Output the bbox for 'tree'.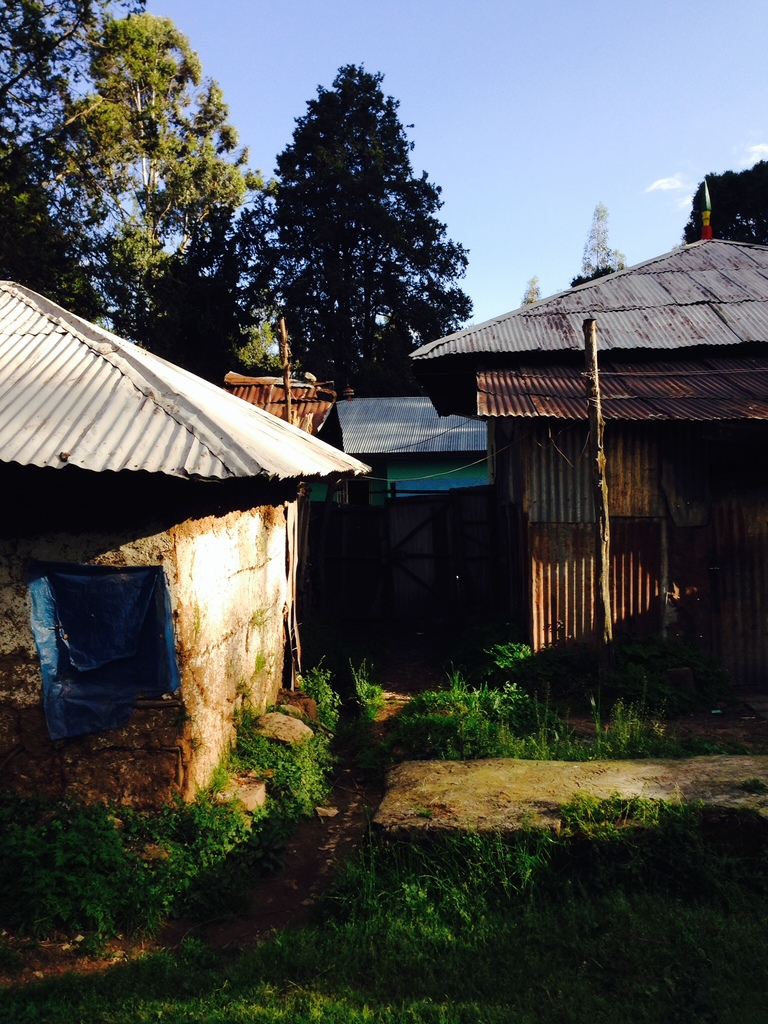
rect(674, 161, 767, 247).
